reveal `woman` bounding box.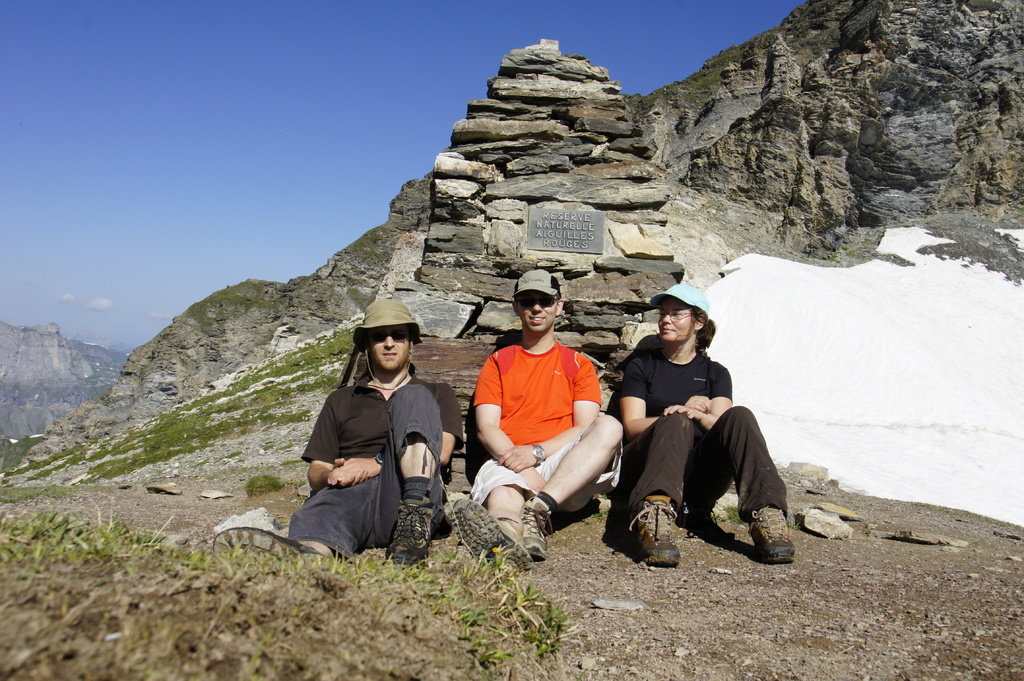
Revealed: locate(614, 281, 796, 565).
